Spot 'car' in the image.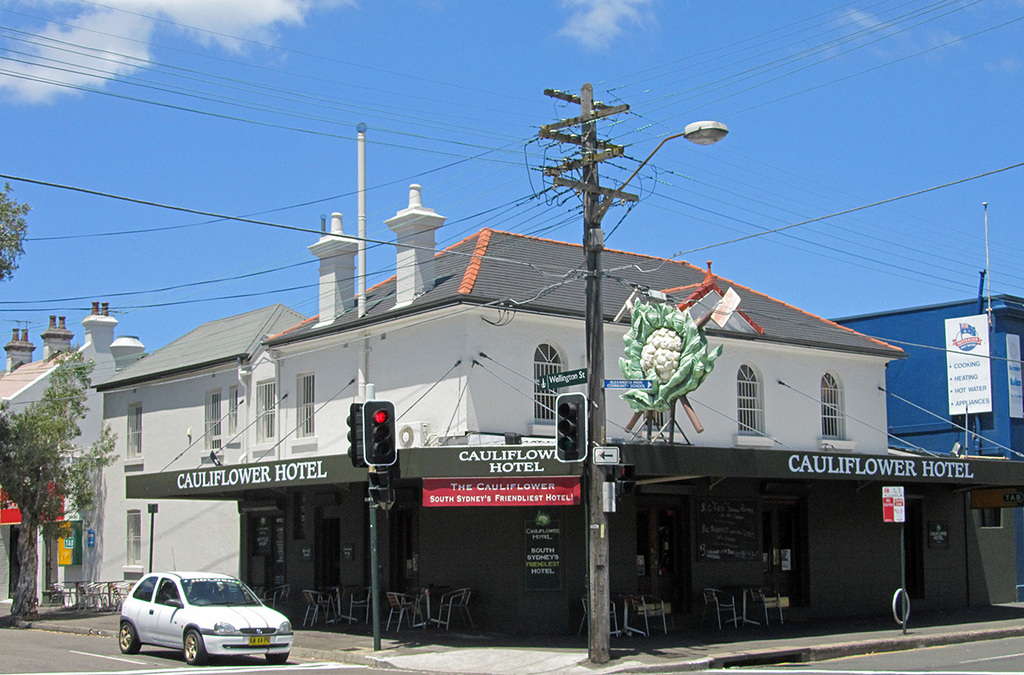
'car' found at 116, 567, 295, 664.
